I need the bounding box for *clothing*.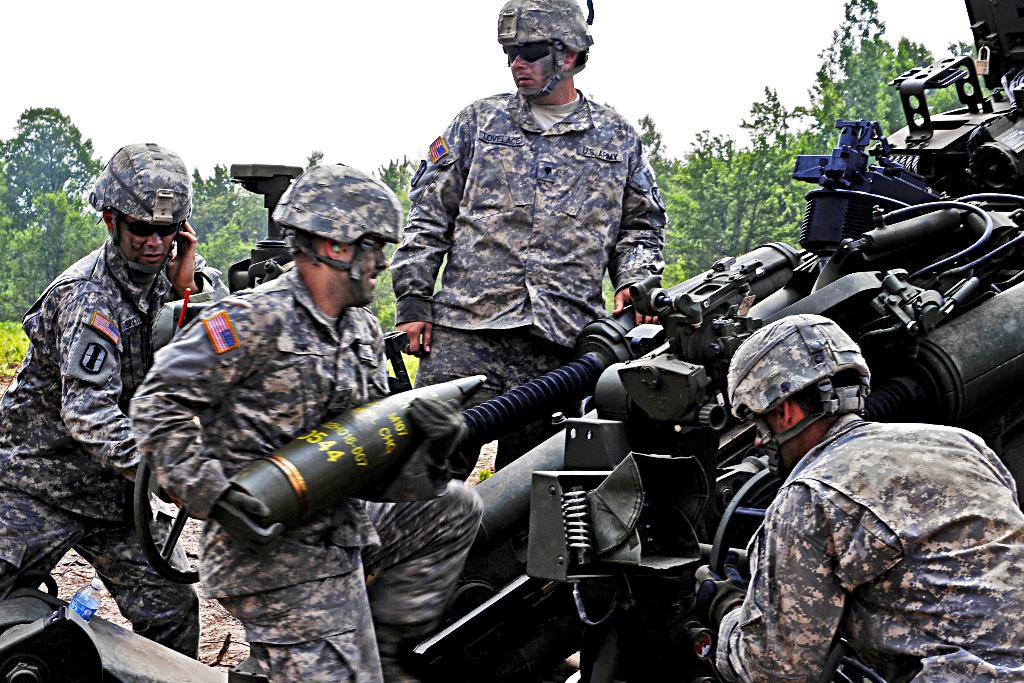
Here it is: region(129, 258, 482, 682).
